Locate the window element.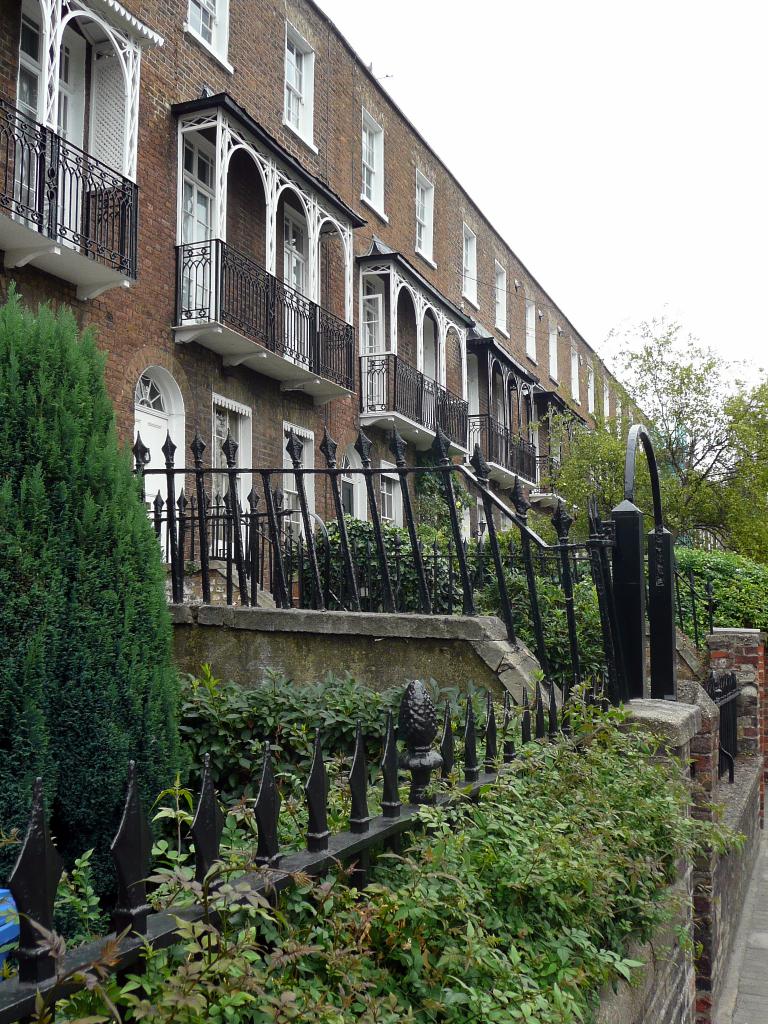
Element bbox: 215,400,252,557.
